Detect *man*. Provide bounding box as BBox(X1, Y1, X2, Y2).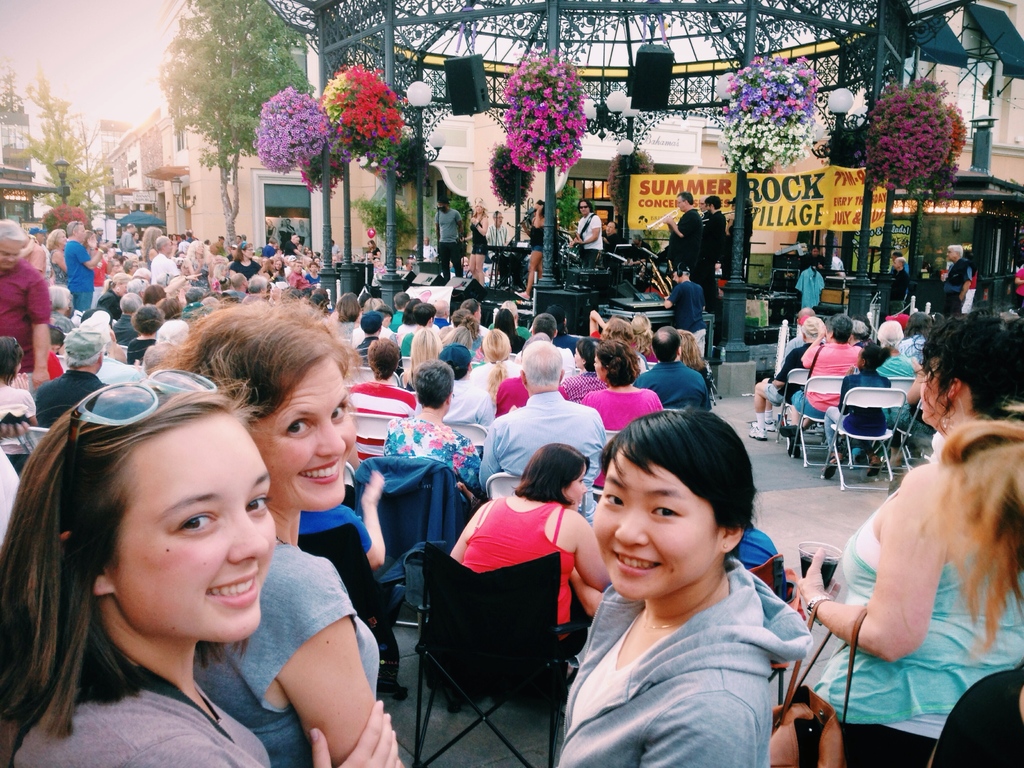
BBox(35, 327, 109, 426).
